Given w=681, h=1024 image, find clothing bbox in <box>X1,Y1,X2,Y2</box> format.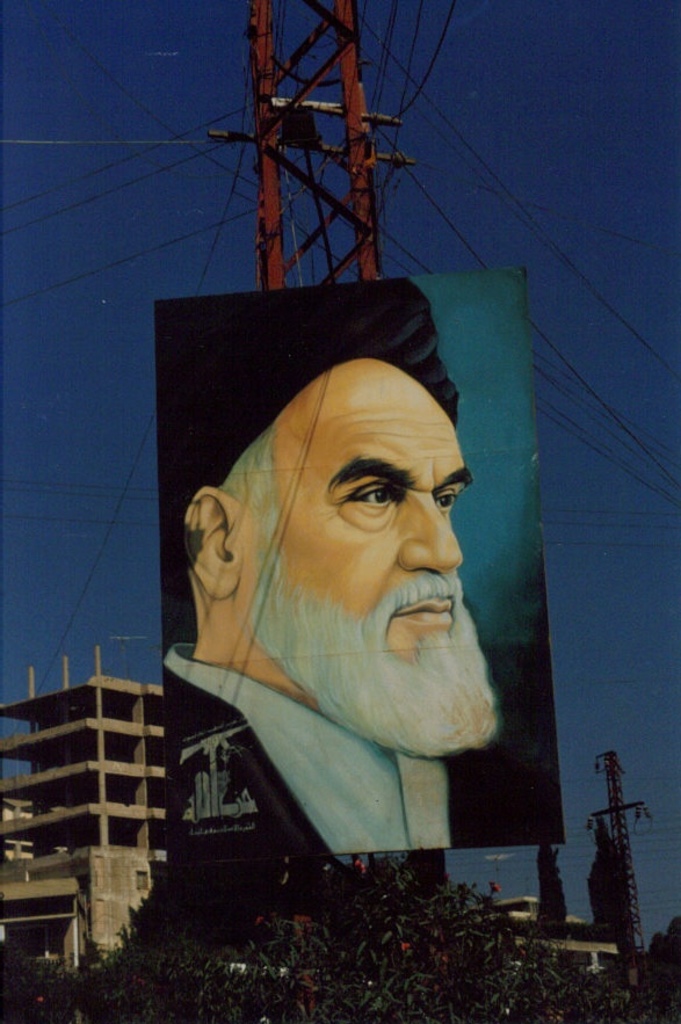
<box>157,645,558,863</box>.
